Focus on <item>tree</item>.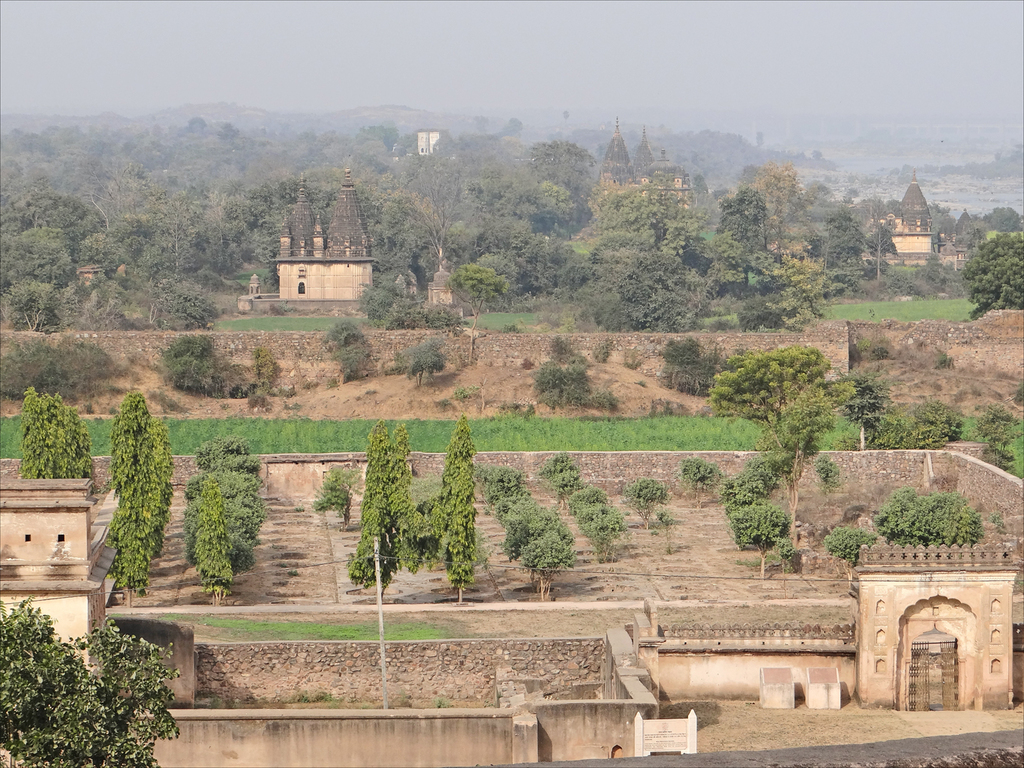
Focused at [392,335,448,388].
